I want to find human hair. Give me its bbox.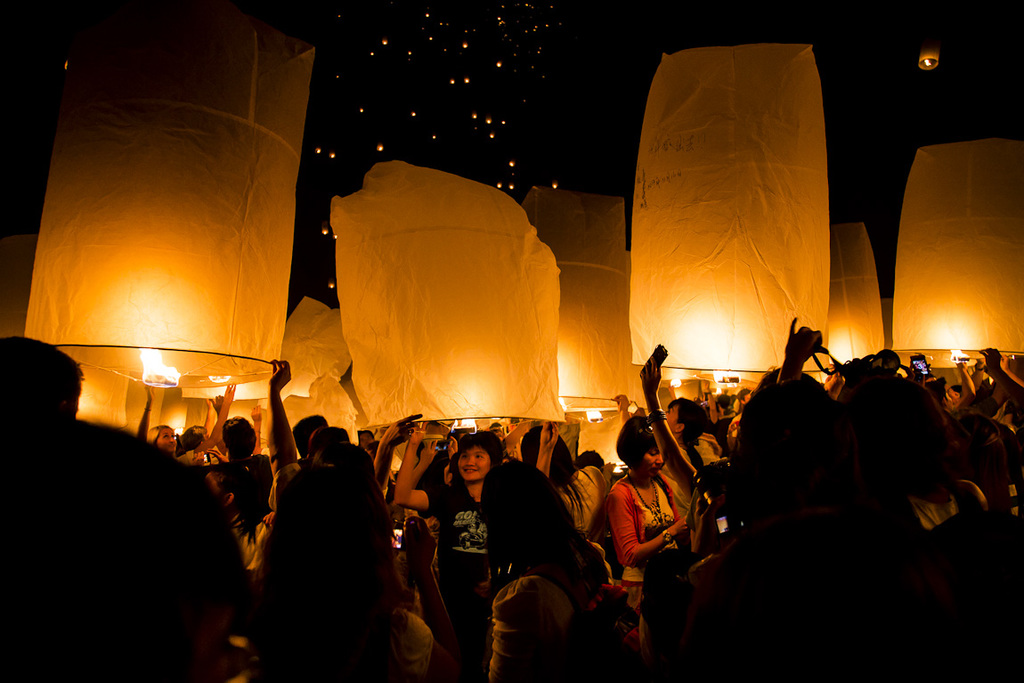
247/443/406/674.
